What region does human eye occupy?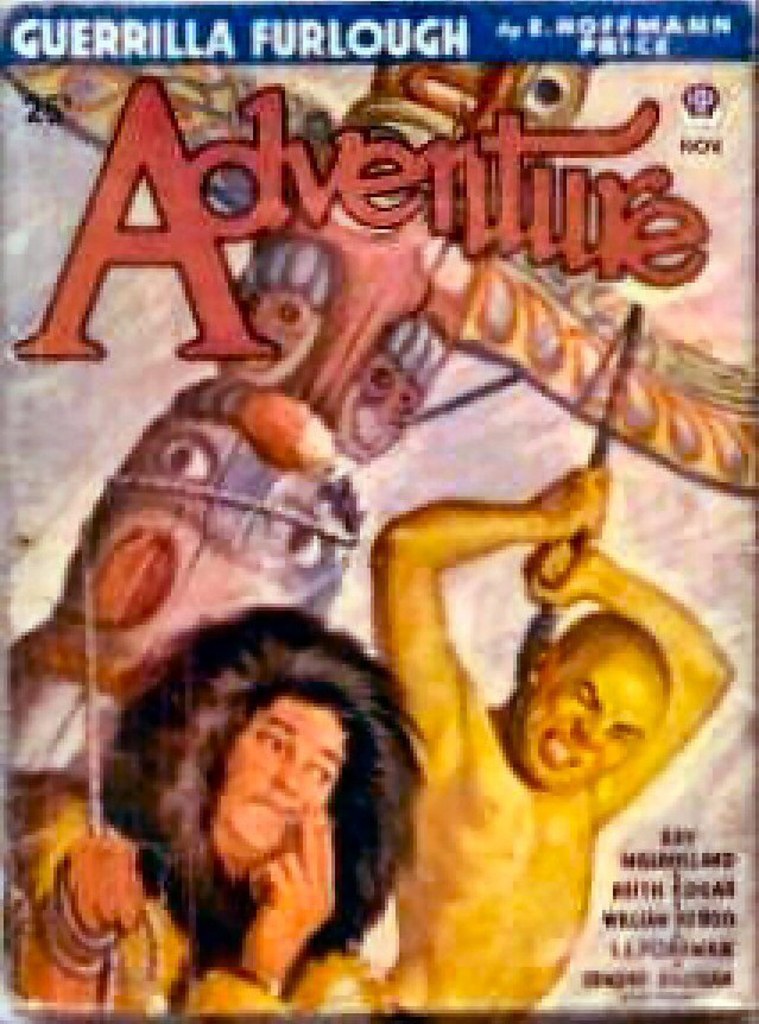
Rect(602, 729, 639, 747).
